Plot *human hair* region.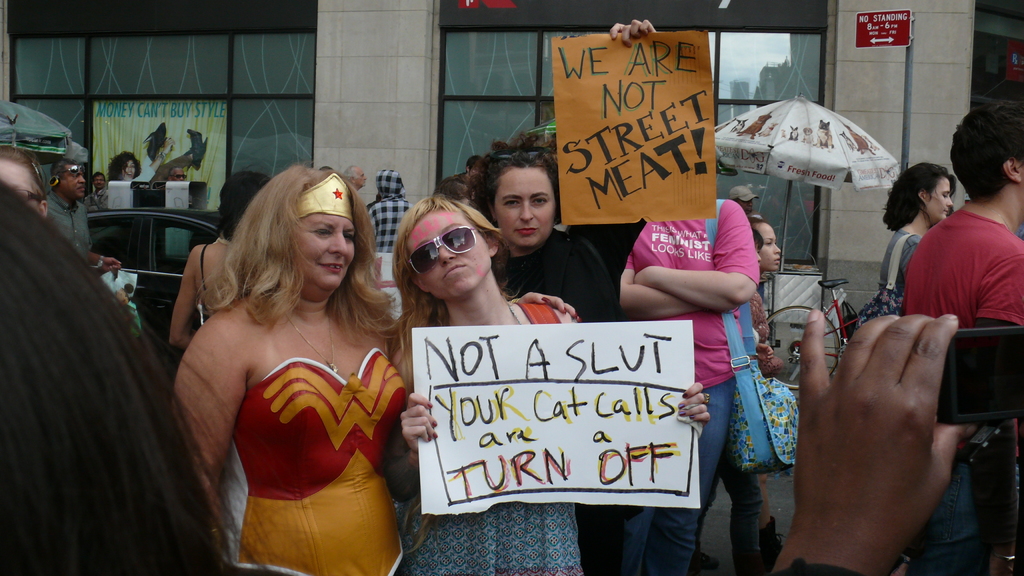
Plotted at <box>374,192,509,346</box>.
